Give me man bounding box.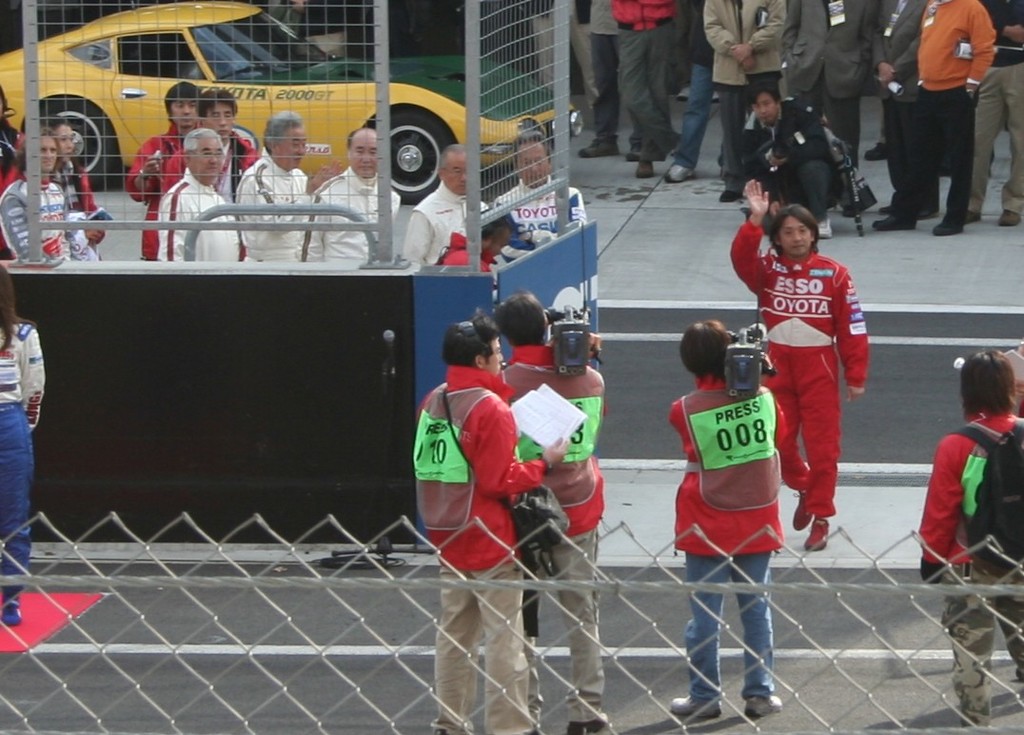
box=[416, 313, 577, 734].
